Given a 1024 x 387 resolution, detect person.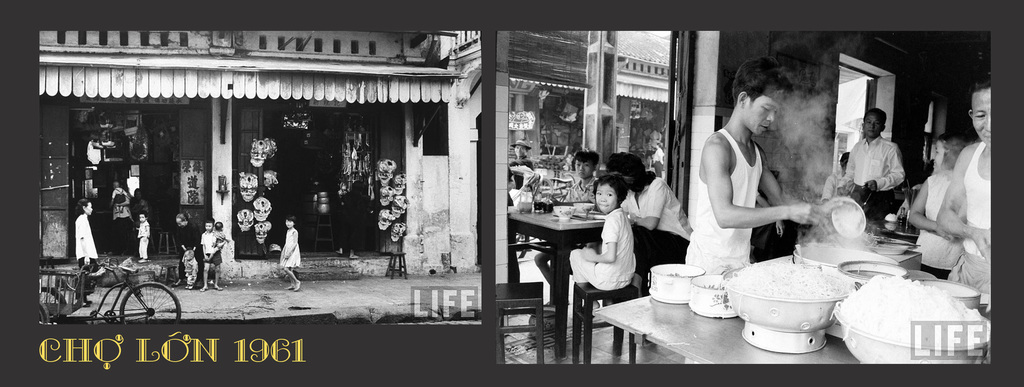
pyautogui.locateOnScreen(69, 195, 100, 313).
